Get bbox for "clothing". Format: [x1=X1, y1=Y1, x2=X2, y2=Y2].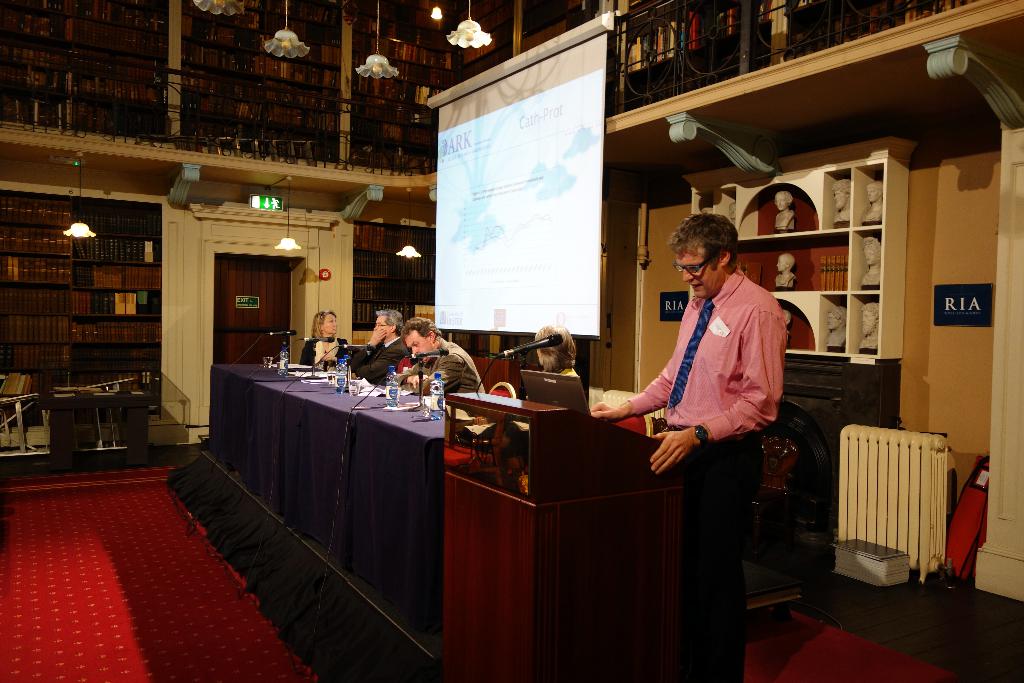
[x1=351, y1=334, x2=413, y2=386].
